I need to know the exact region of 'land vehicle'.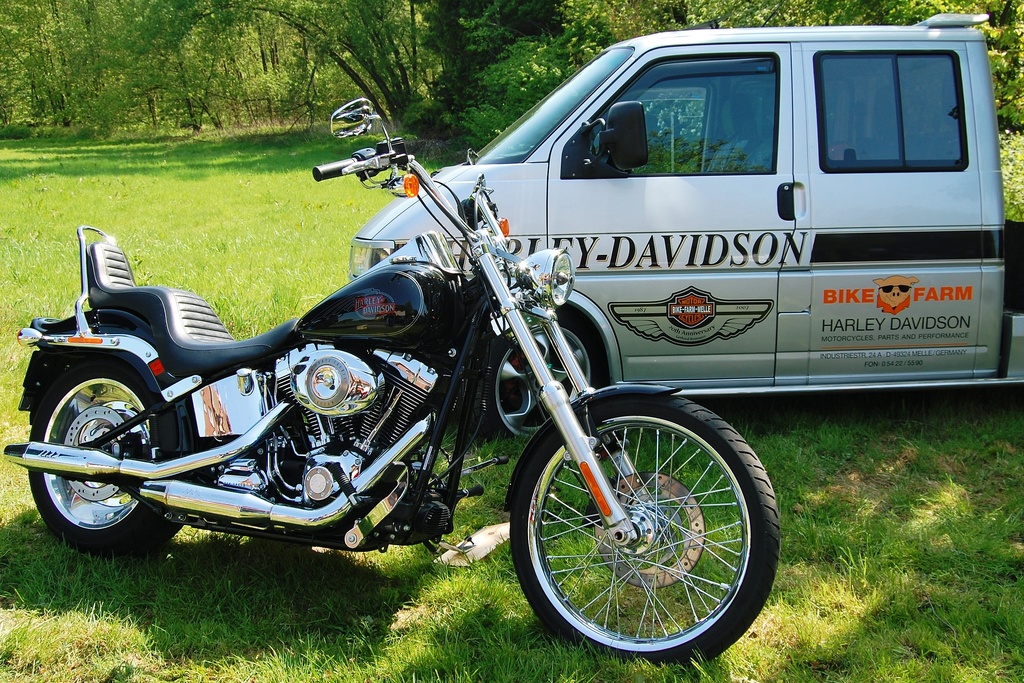
Region: {"left": 0, "top": 96, "right": 779, "bottom": 671}.
